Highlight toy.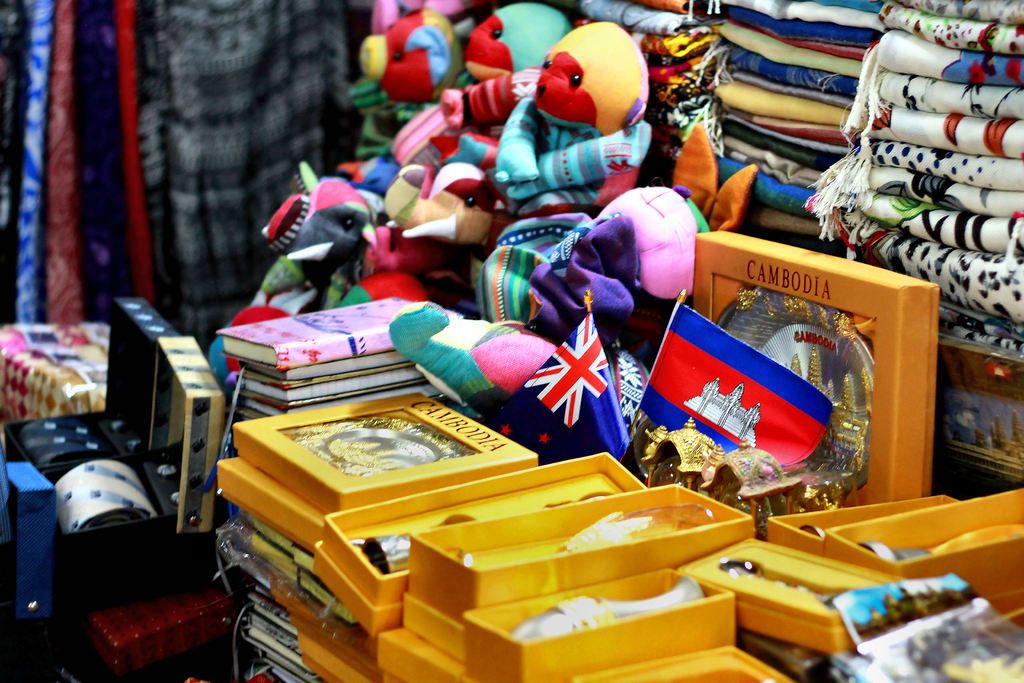
Highlighted region: 353 10 472 88.
